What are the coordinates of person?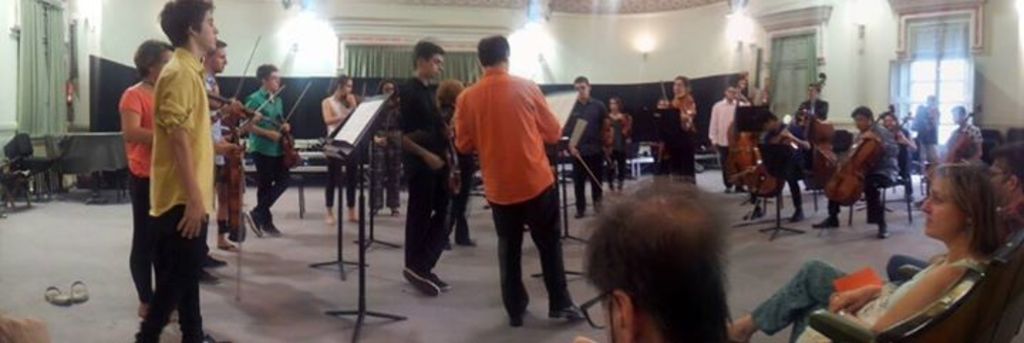
(606,95,637,178).
